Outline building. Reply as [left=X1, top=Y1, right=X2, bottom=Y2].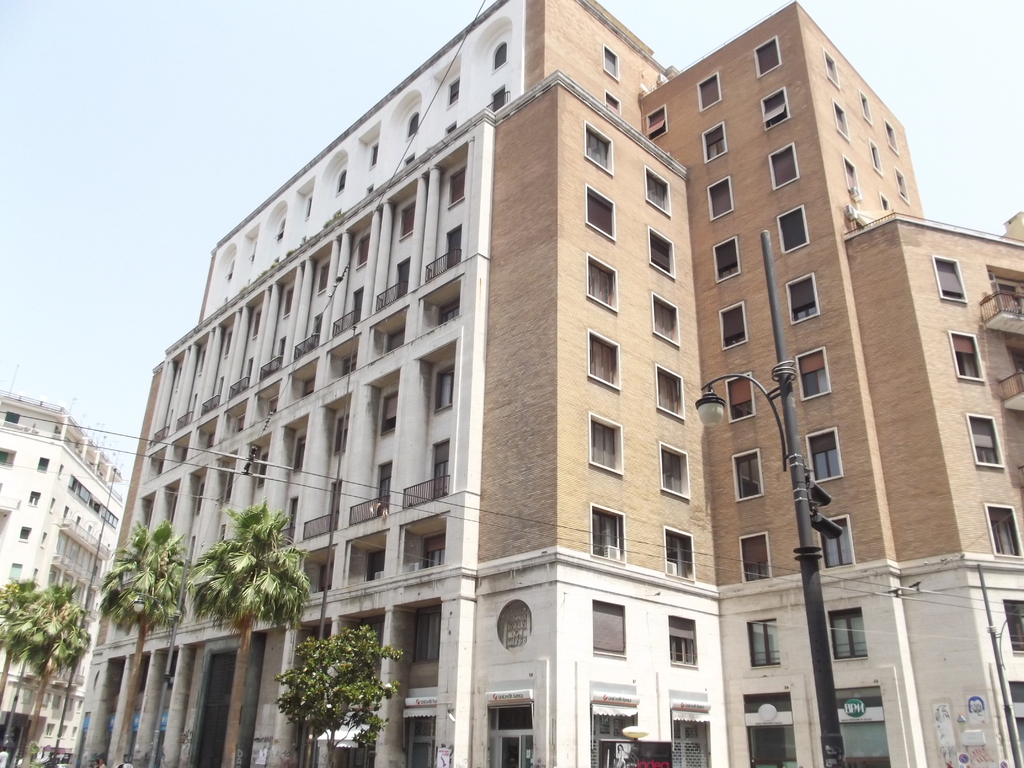
[left=0, top=388, right=131, bottom=767].
